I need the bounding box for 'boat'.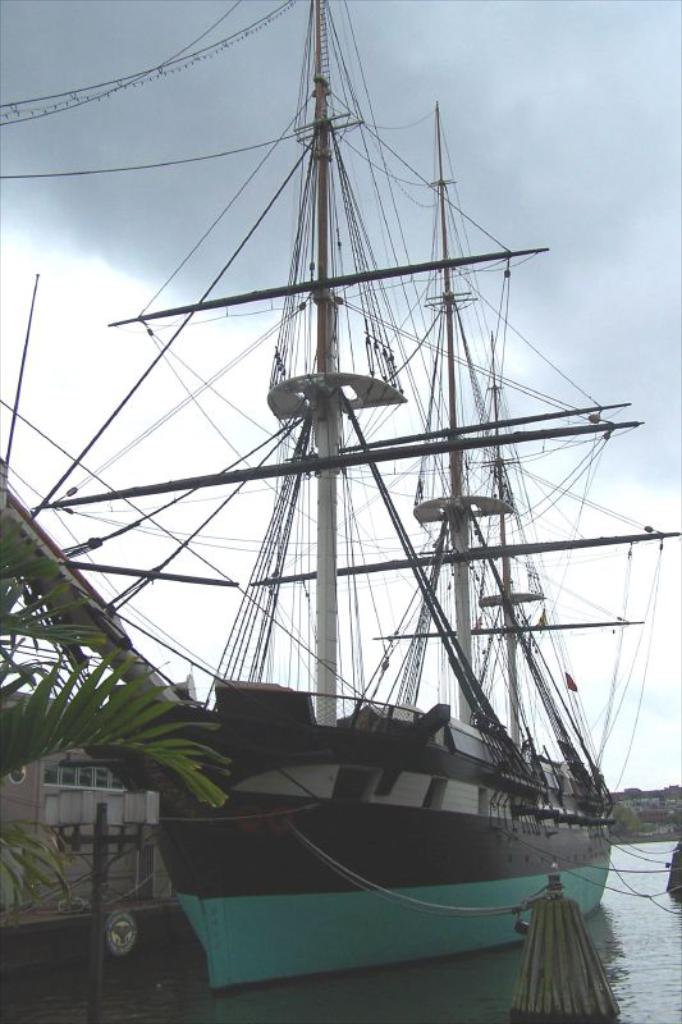
Here it is: <bbox>0, 0, 679, 996</bbox>.
